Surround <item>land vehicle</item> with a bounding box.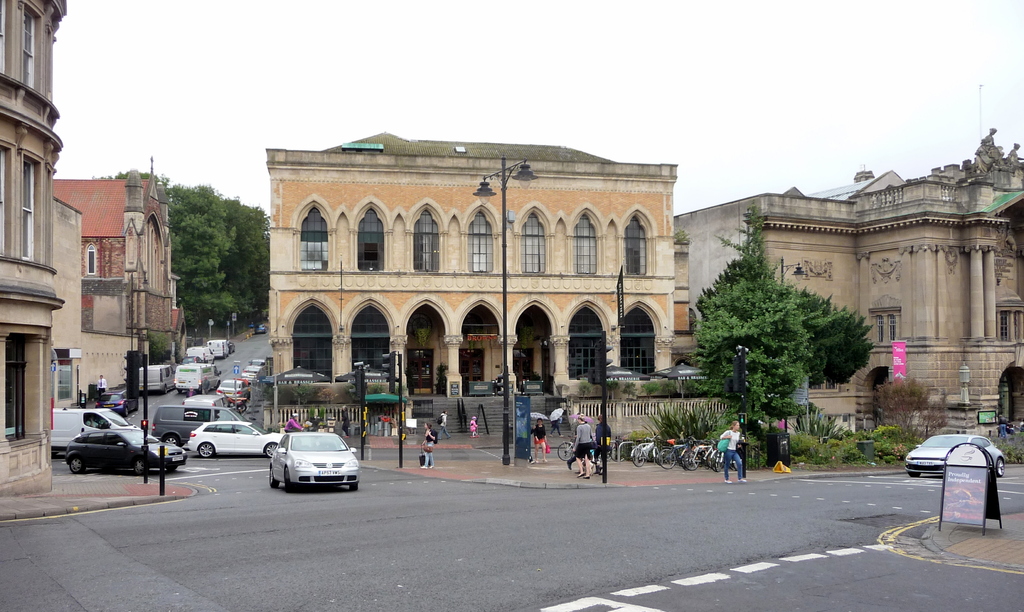
[253,359,261,363].
